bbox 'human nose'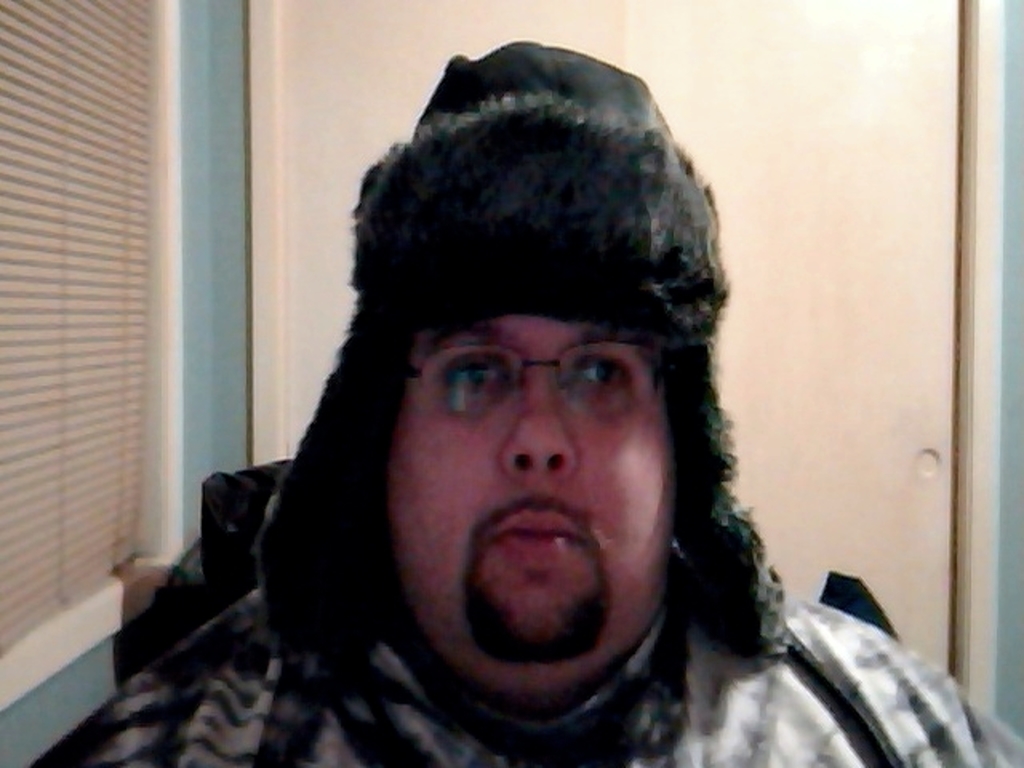
496, 358, 579, 491
